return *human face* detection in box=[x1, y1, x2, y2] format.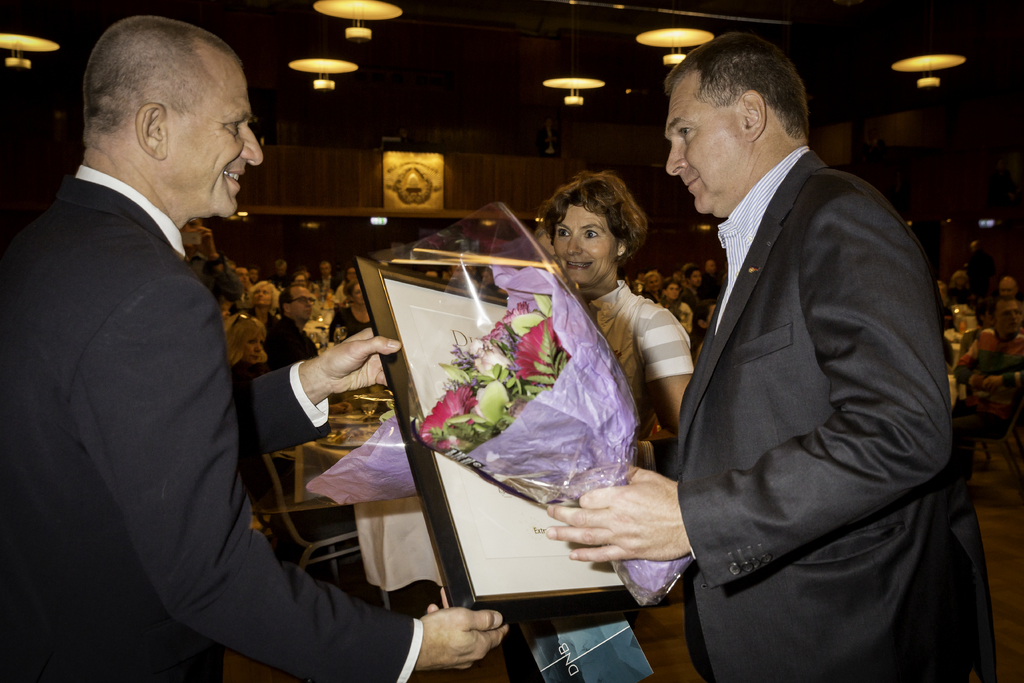
box=[166, 52, 265, 220].
